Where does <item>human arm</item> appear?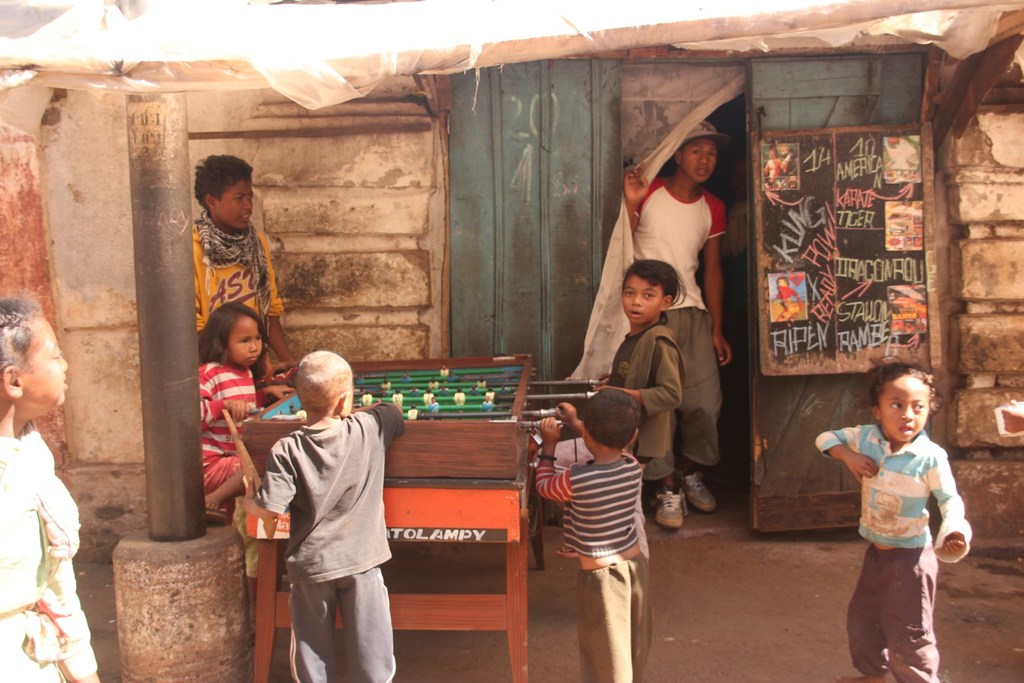
Appears at [x1=816, y1=425, x2=881, y2=480].
